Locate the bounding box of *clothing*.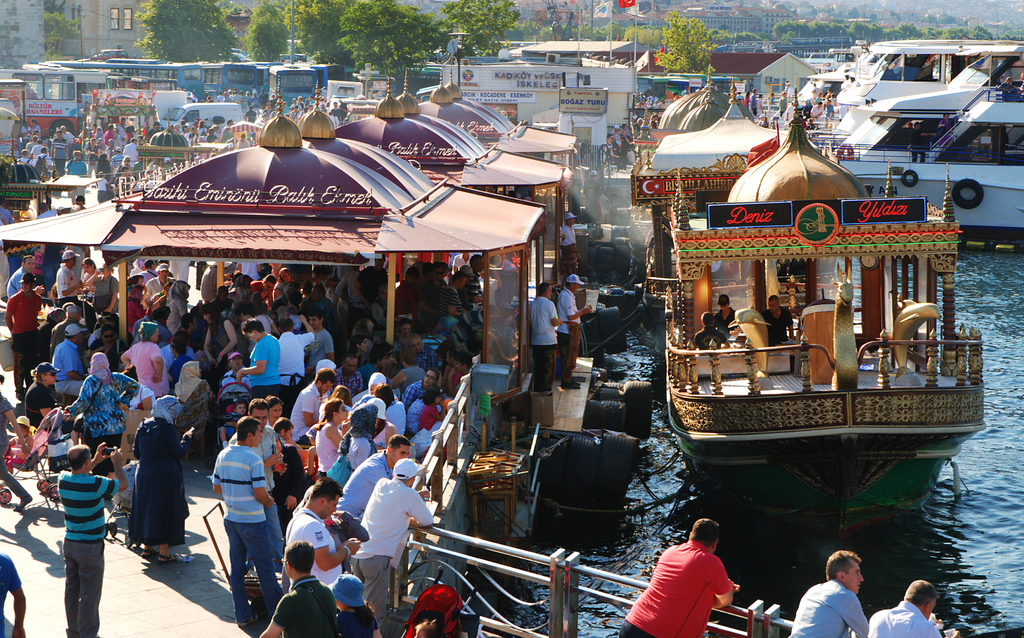
Bounding box: (left=60, top=541, right=107, bottom=637).
